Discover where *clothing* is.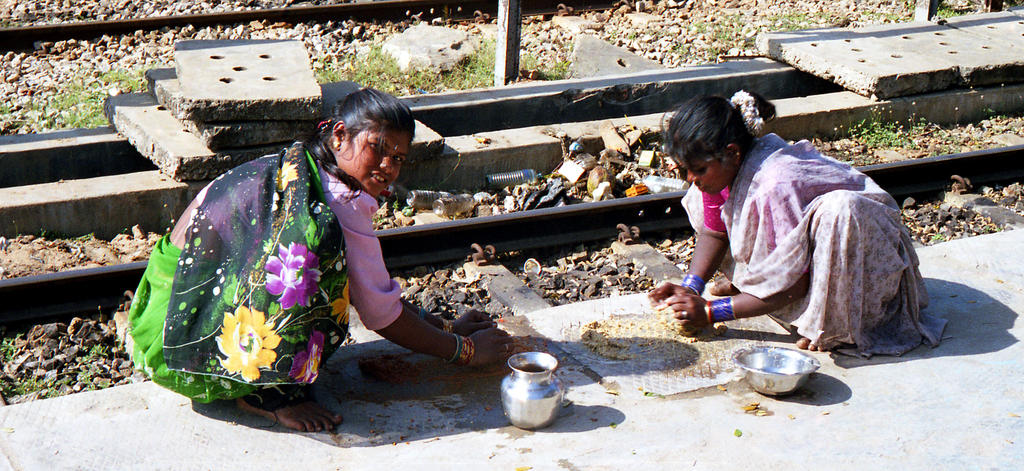
Discovered at bbox(699, 110, 897, 352).
